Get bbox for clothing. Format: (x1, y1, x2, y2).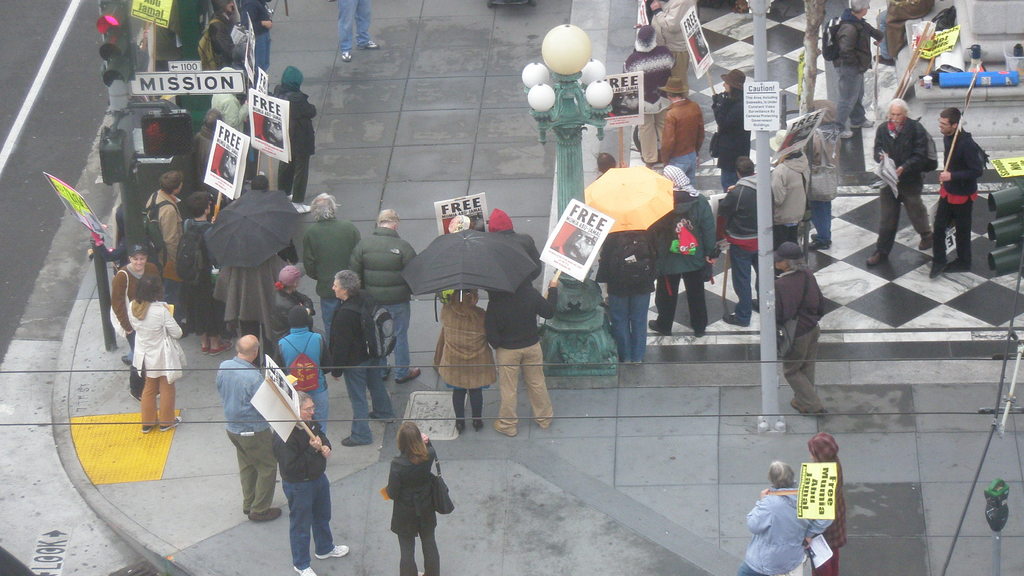
(767, 152, 815, 249).
